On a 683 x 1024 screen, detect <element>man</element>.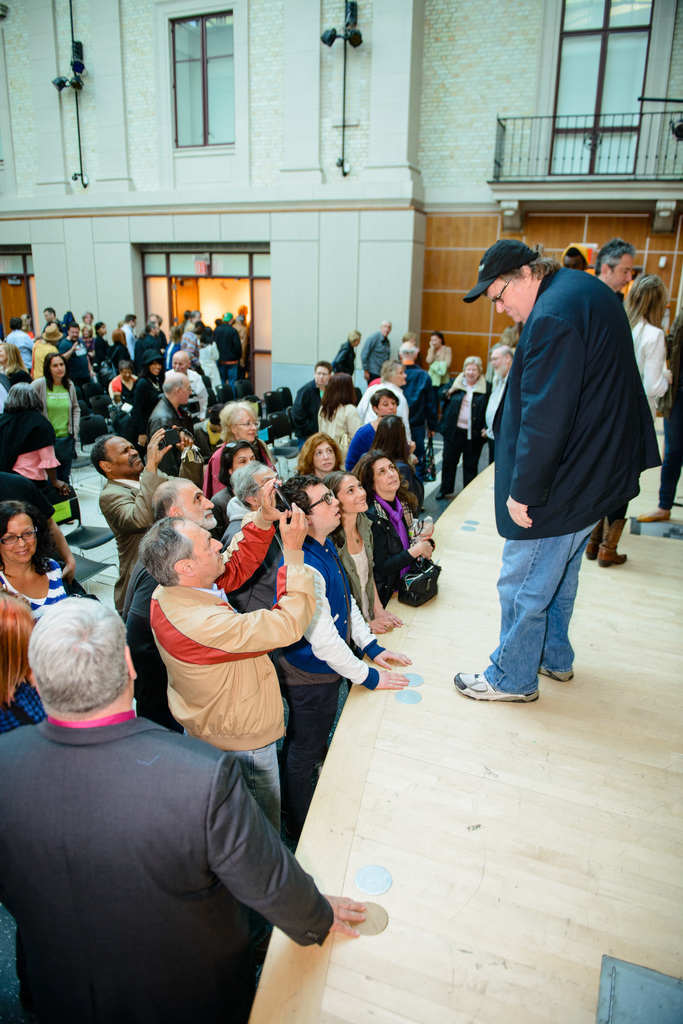
584/244/628/566.
